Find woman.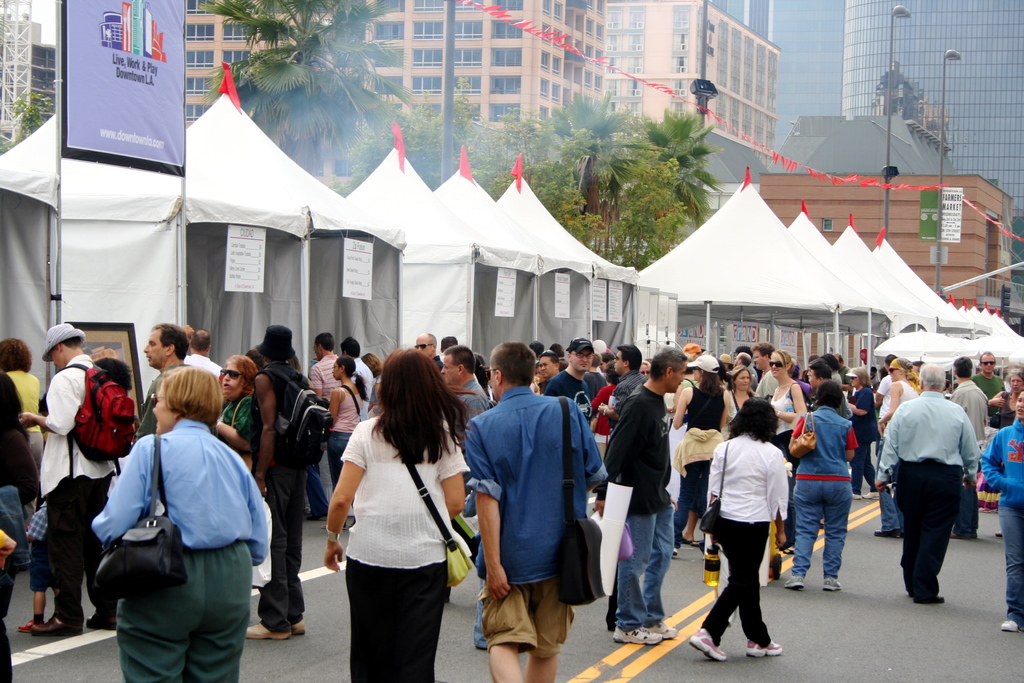
region(319, 343, 474, 672).
